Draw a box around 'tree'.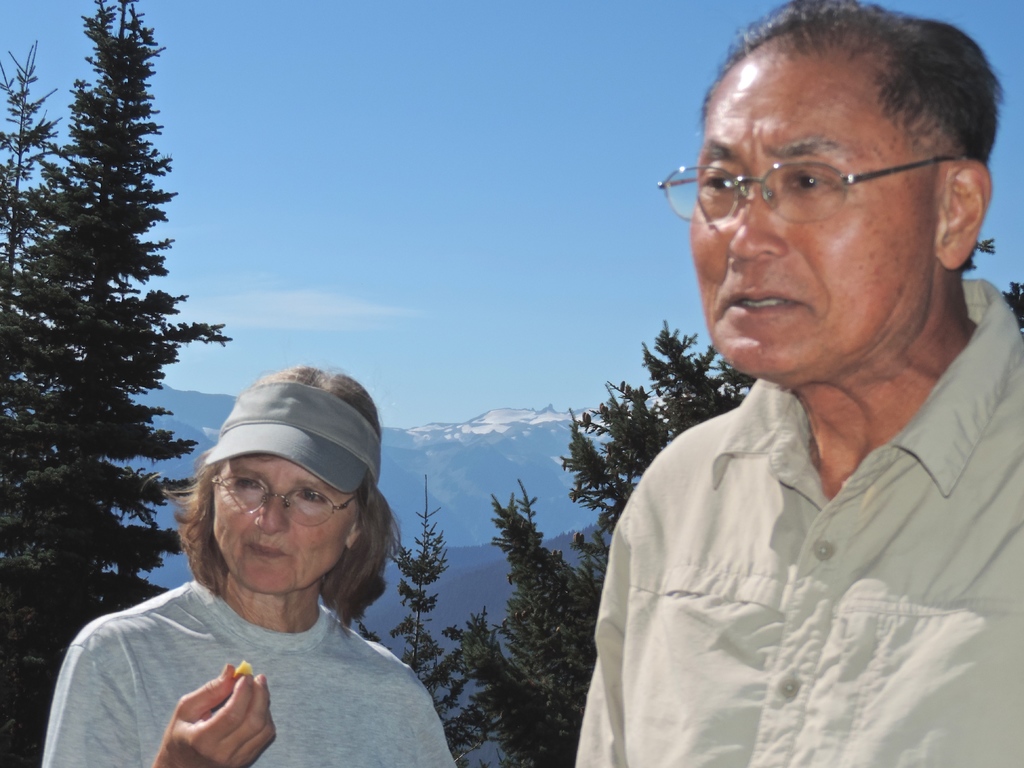
[390, 475, 499, 767].
